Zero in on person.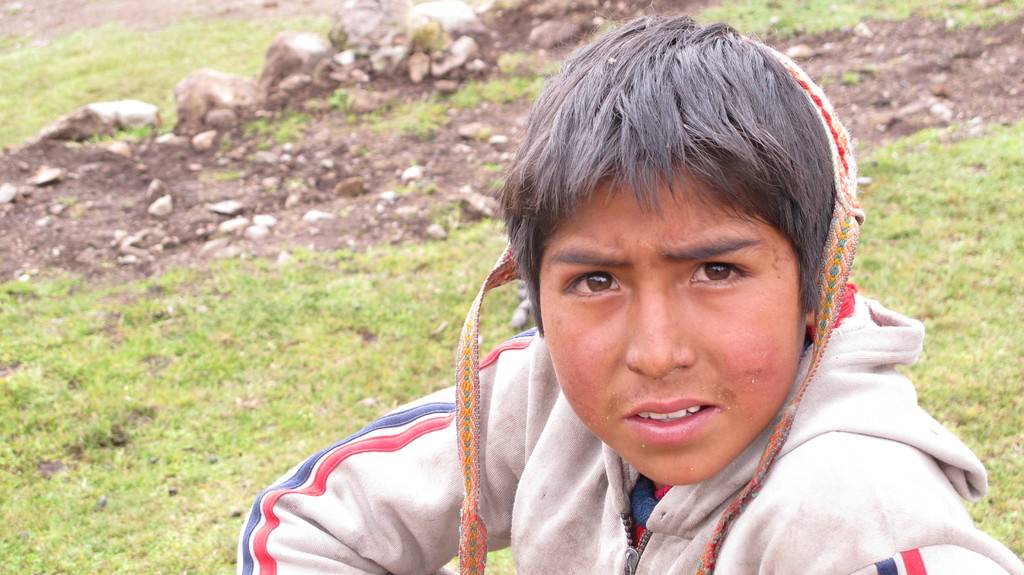
Zeroed in: [310, 44, 921, 572].
